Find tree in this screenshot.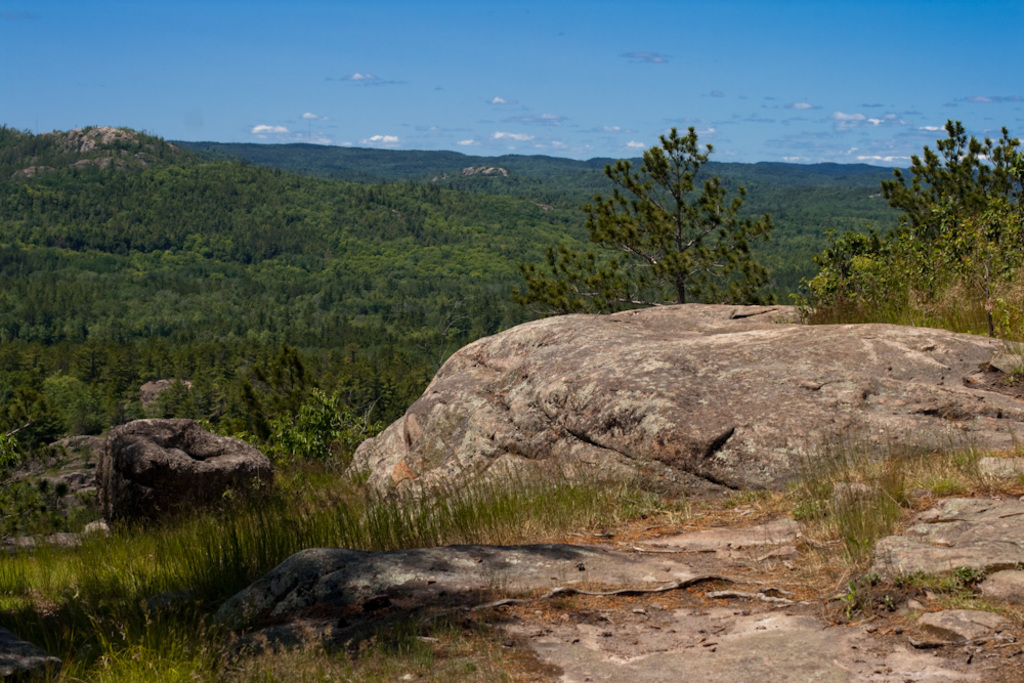
The bounding box for tree is (x1=785, y1=101, x2=1023, y2=338).
